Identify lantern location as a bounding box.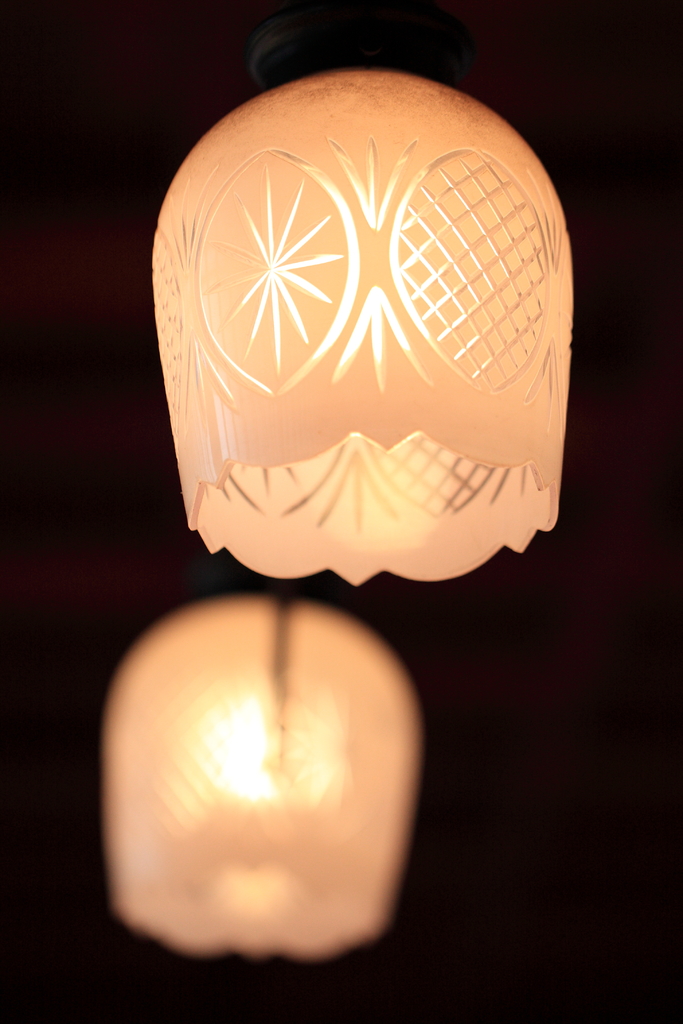
box(103, 586, 420, 955).
